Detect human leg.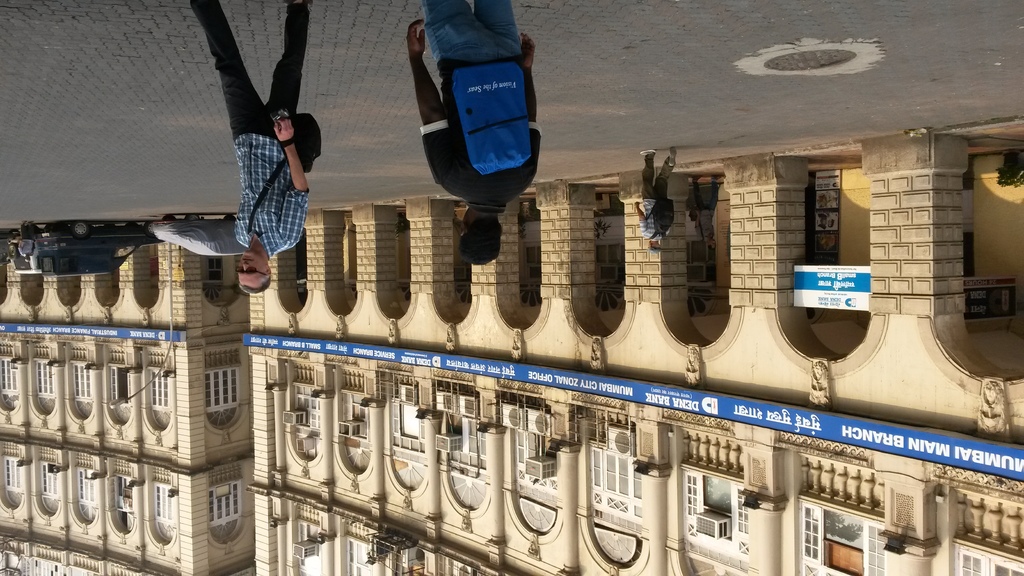
Detected at l=266, t=1, r=312, b=141.
